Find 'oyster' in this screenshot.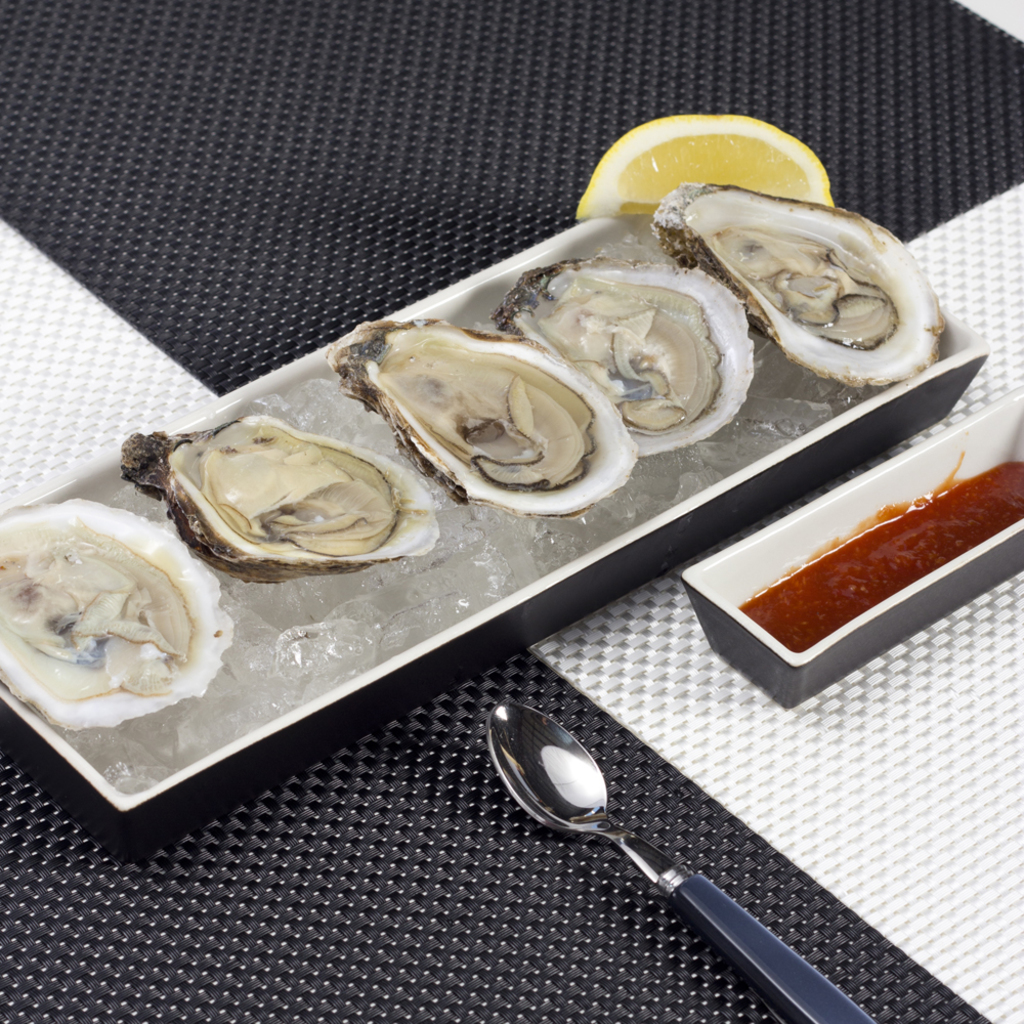
The bounding box for 'oyster' is [112, 421, 441, 588].
